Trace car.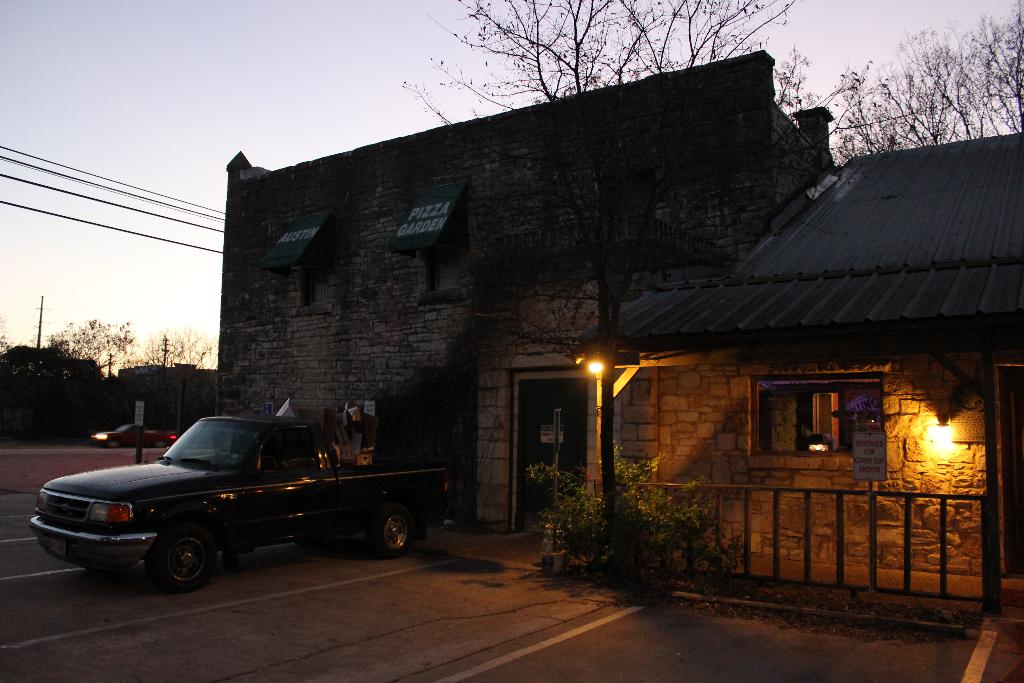
Traced to l=92, t=425, r=174, b=445.
